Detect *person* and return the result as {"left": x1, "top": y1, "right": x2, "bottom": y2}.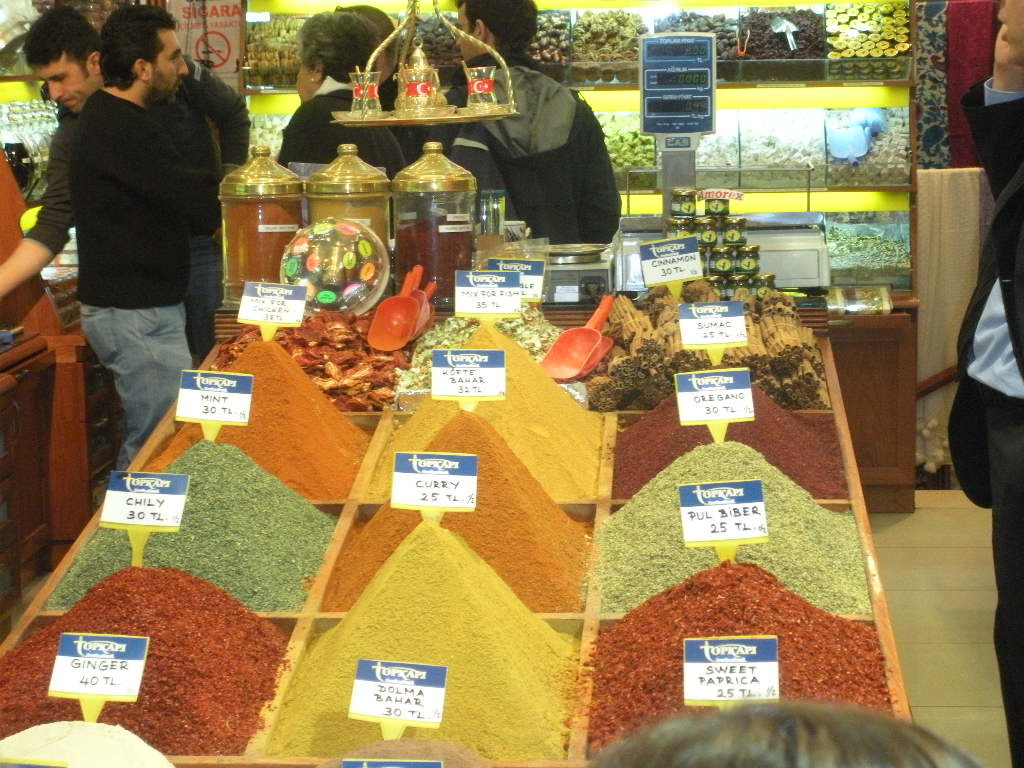
{"left": 945, "top": 0, "right": 1023, "bottom": 767}.
